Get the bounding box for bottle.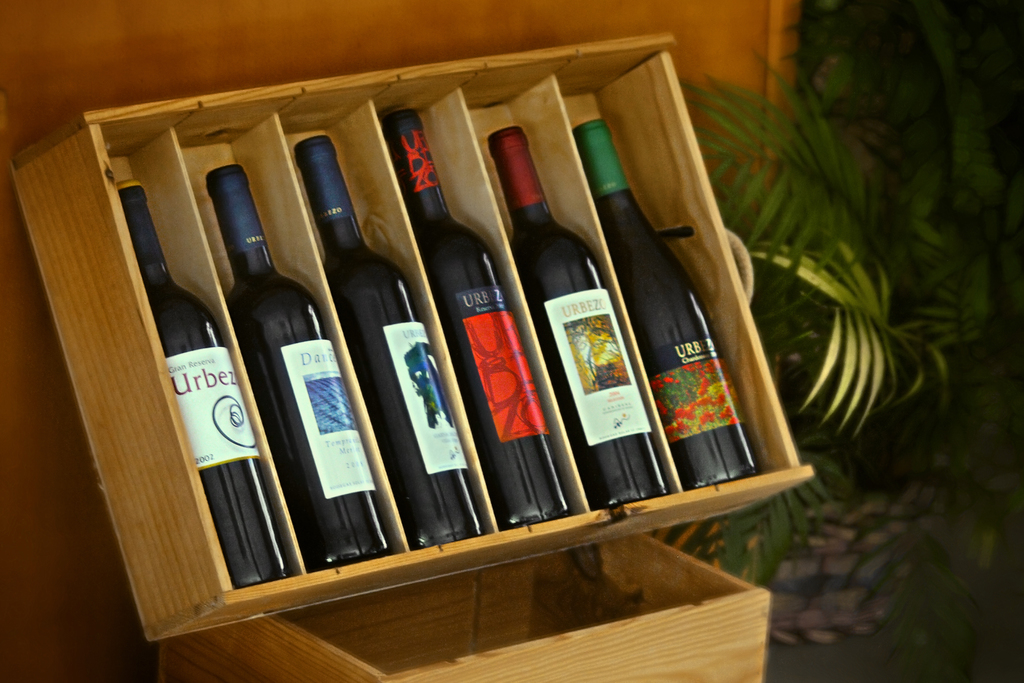
box=[479, 122, 675, 507].
